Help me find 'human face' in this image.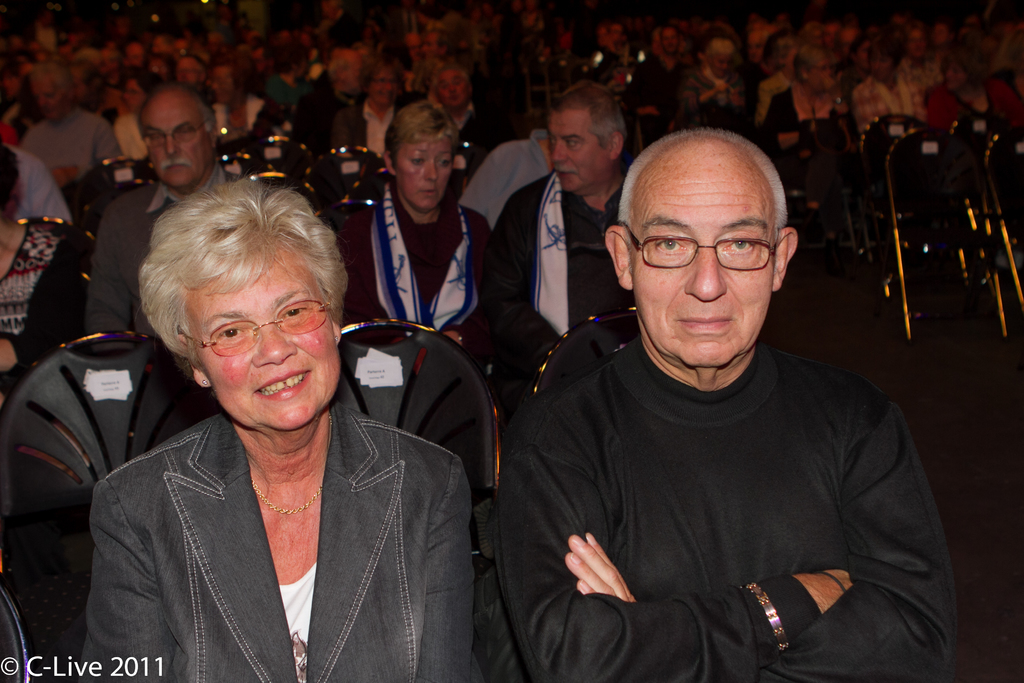
Found it: BBox(630, 173, 776, 371).
